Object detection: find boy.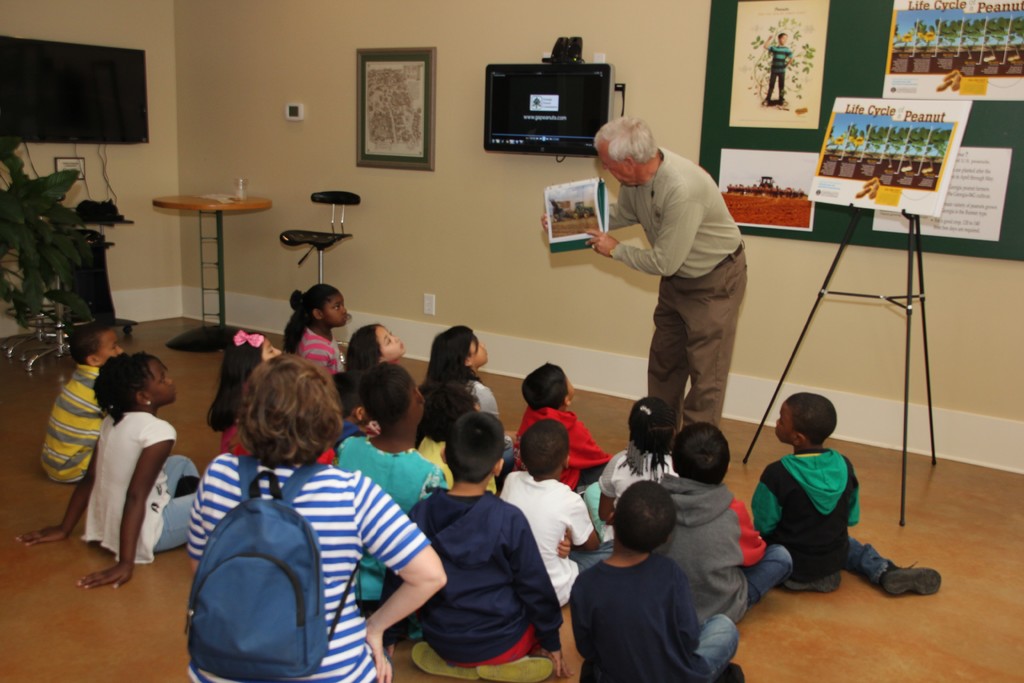
detection(748, 395, 938, 600).
